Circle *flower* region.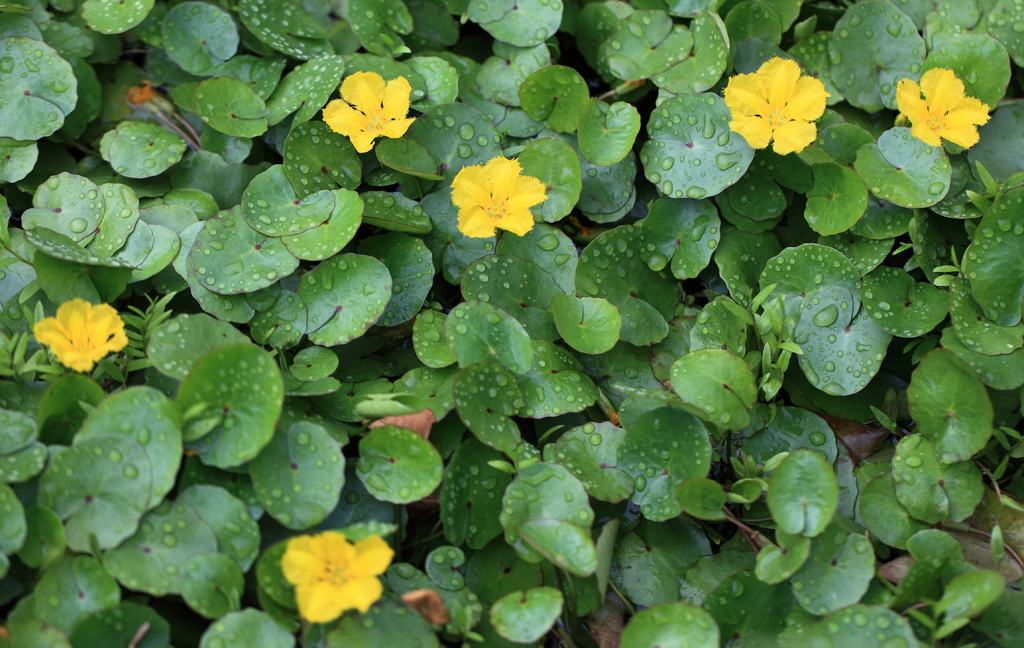
Region: {"left": 446, "top": 146, "right": 554, "bottom": 235}.
